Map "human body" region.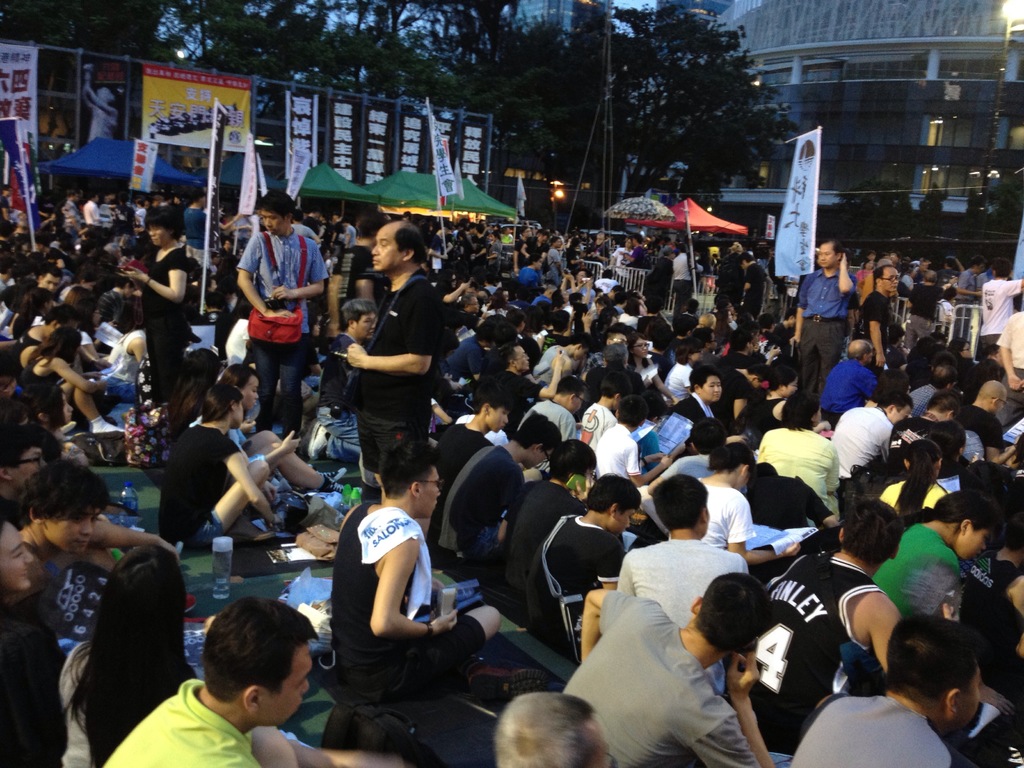
Mapped to pyautogui.locateOnScreen(860, 283, 906, 372).
